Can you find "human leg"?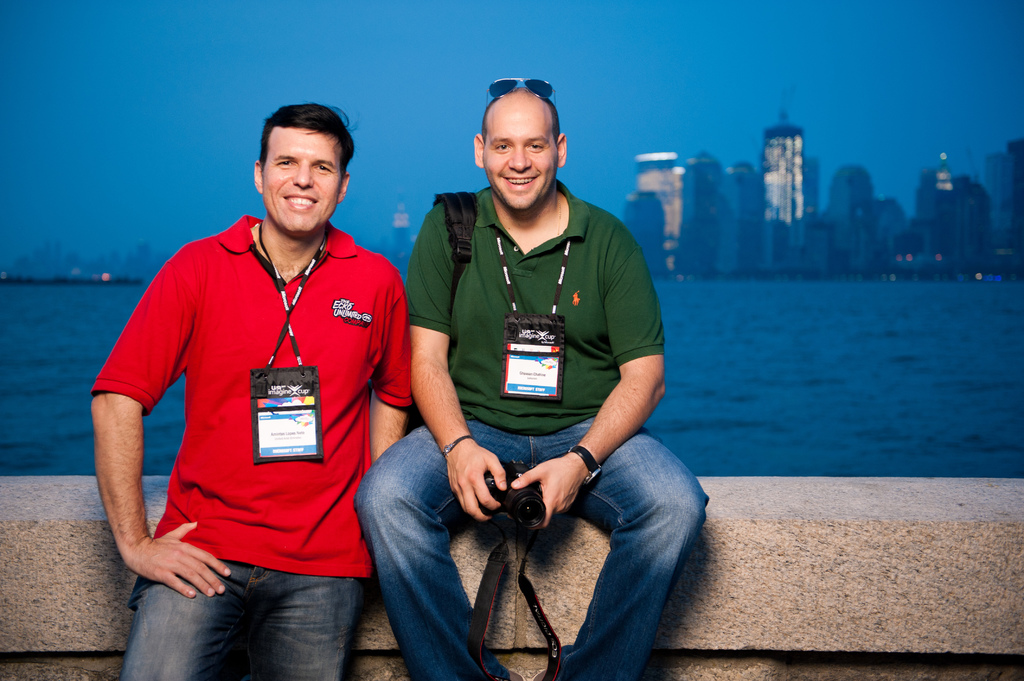
Yes, bounding box: 120/564/244/677.
